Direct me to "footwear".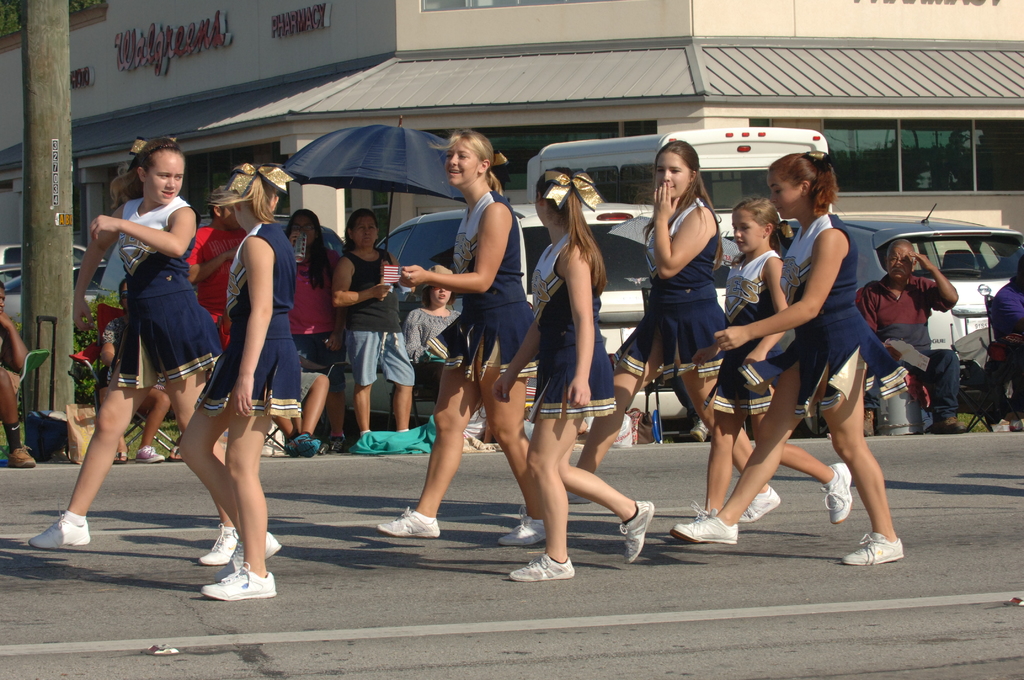
Direction: crop(673, 499, 739, 541).
